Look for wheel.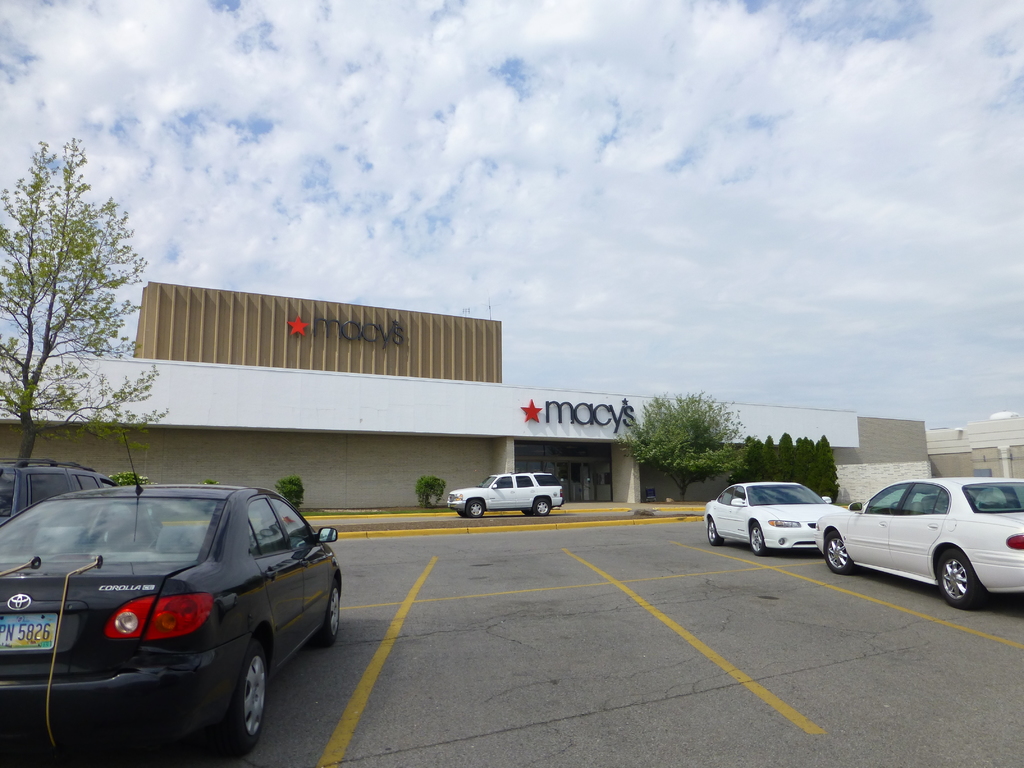
Found: l=465, t=499, r=485, b=520.
